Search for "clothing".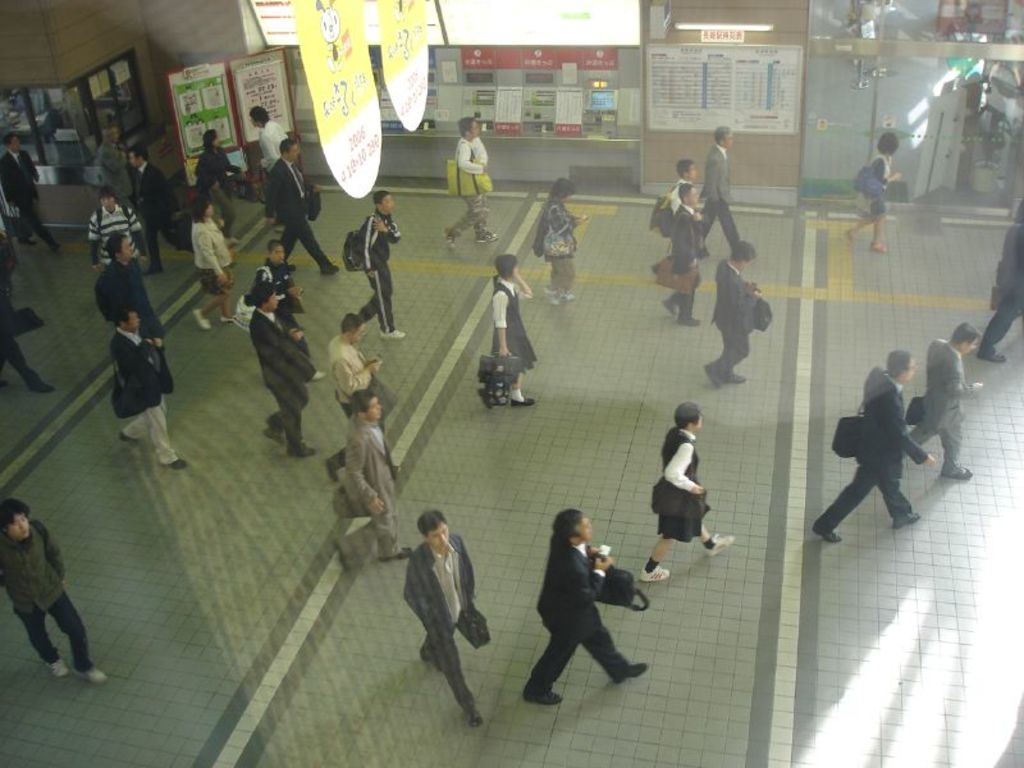
Found at 241:256:296:311.
